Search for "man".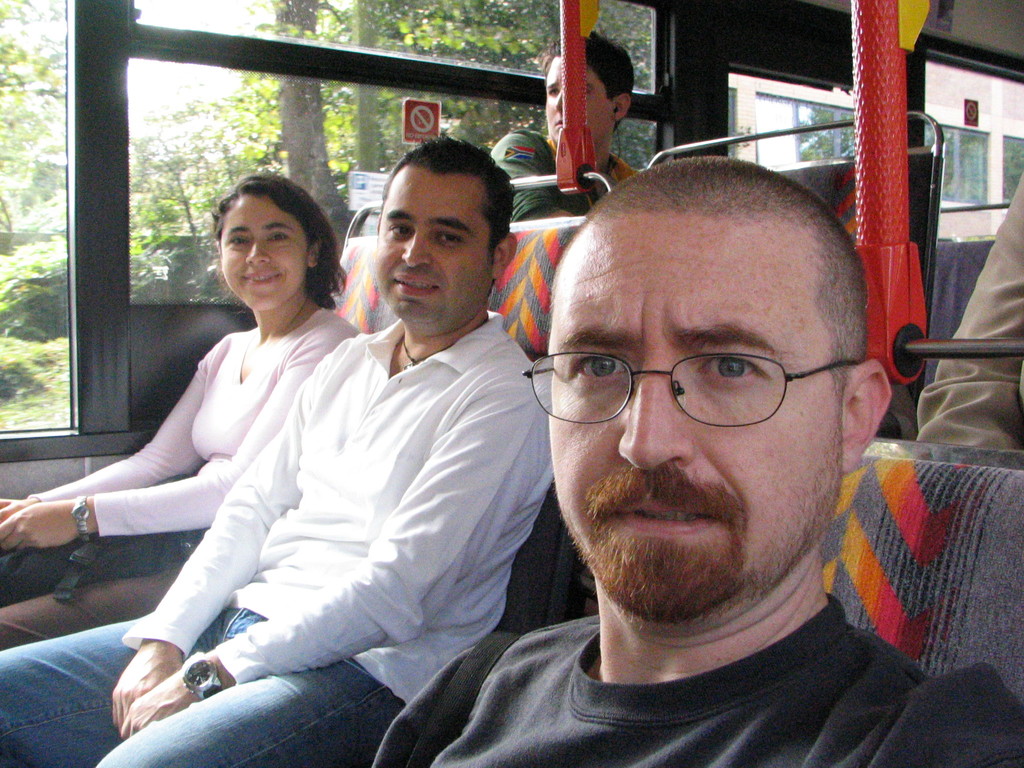
Found at Rect(0, 135, 557, 767).
